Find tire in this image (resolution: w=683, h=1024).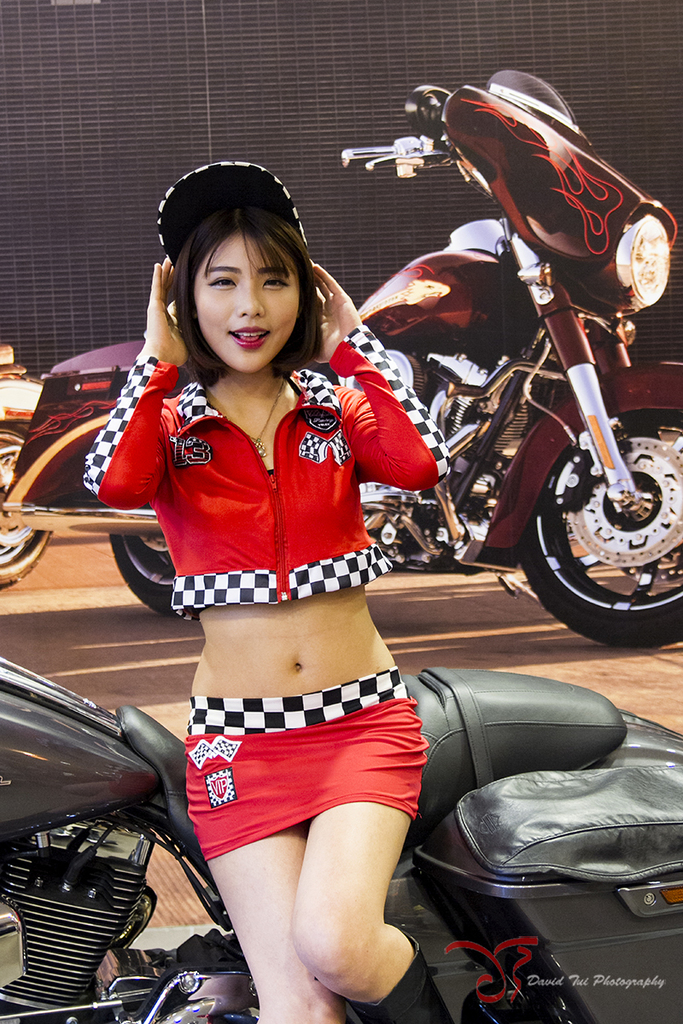
108:530:202:621.
